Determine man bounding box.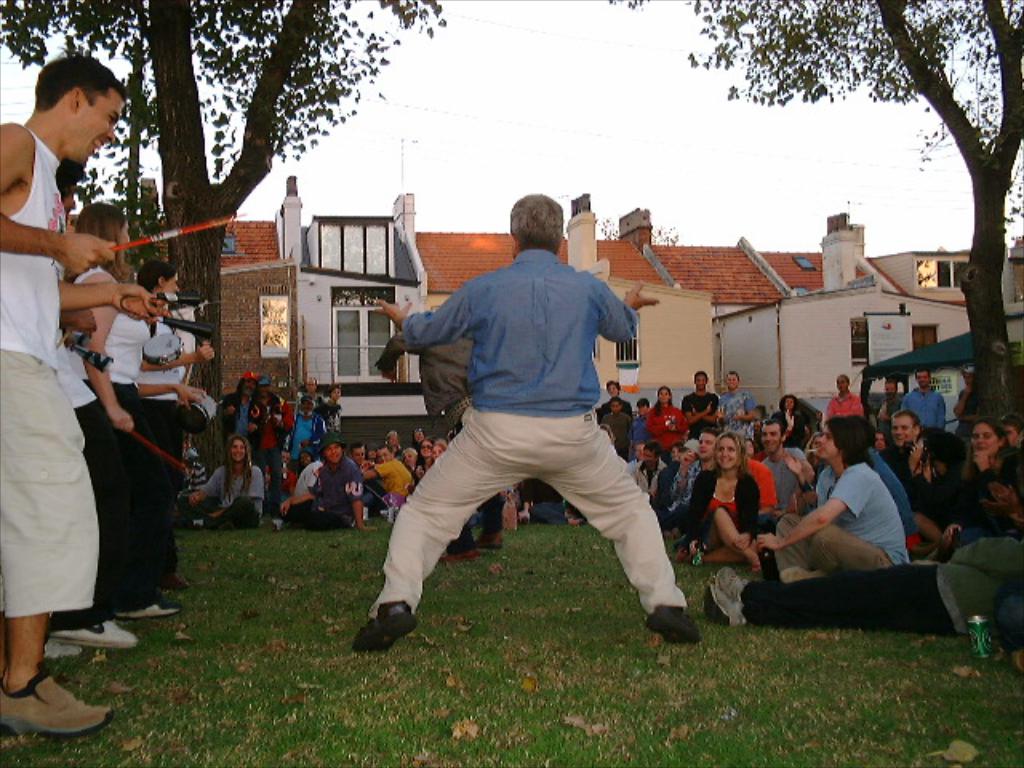
Determined: [669,430,715,534].
